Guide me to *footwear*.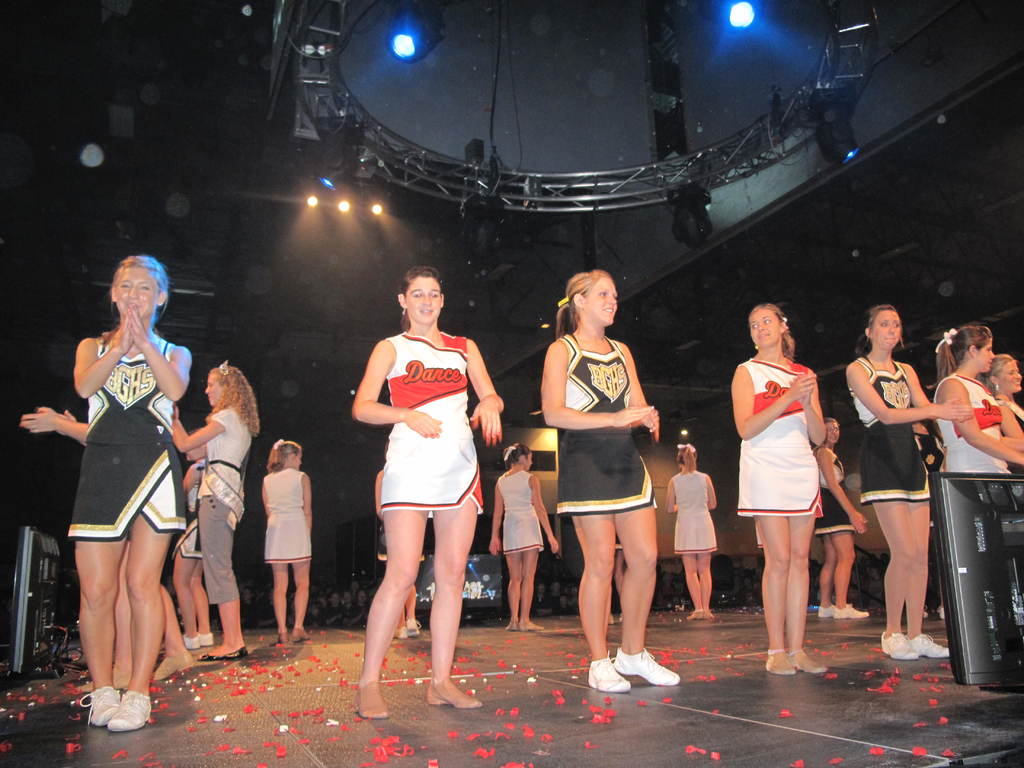
Guidance: rect(878, 630, 913, 660).
